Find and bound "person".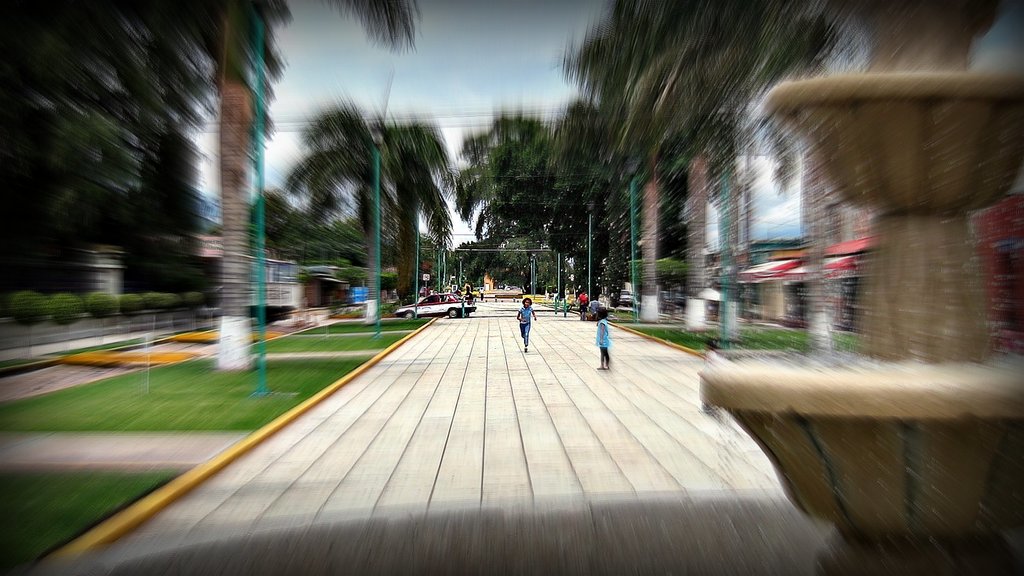
Bound: Rect(516, 297, 536, 355).
